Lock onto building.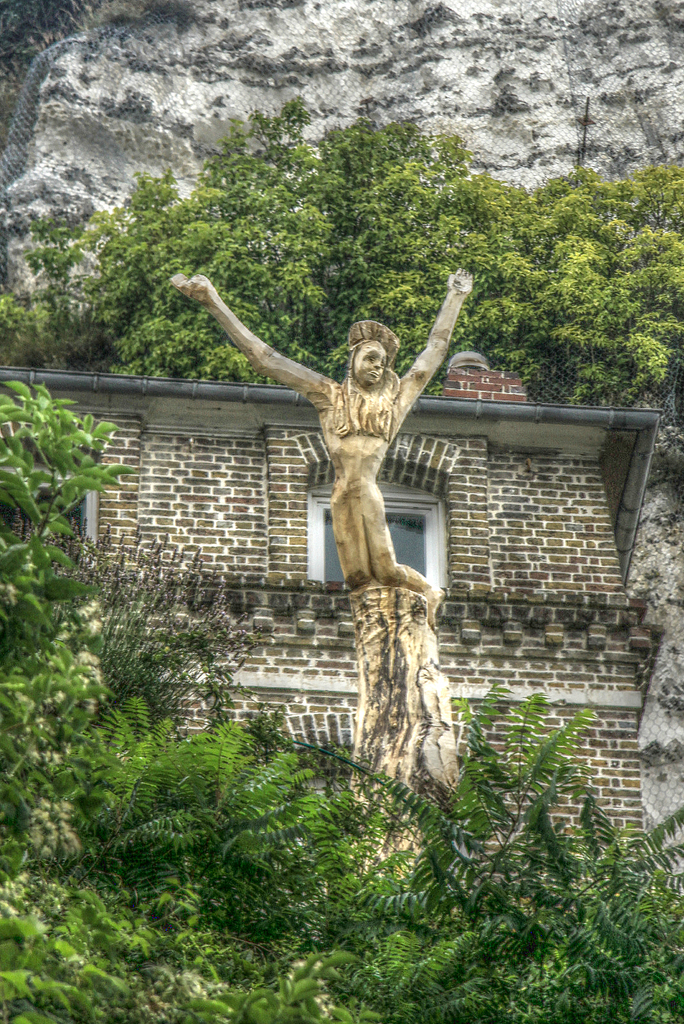
Locked: Rect(0, 346, 660, 911).
